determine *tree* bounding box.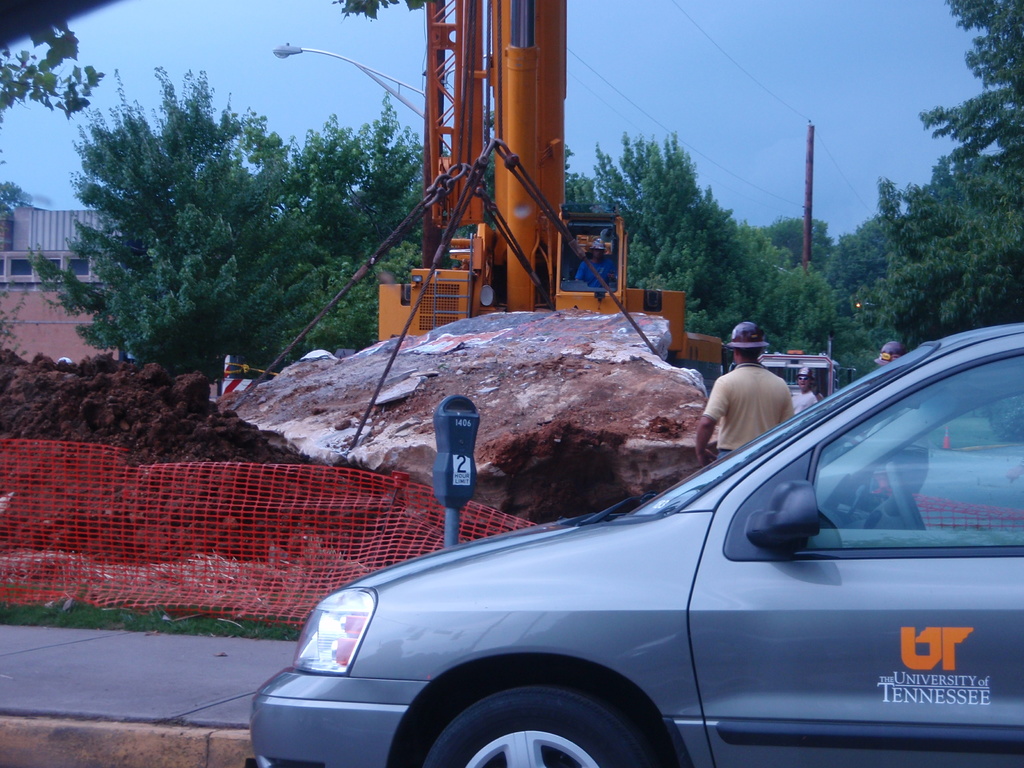
Determined: <region>49, 61, 271, 355</region>.
